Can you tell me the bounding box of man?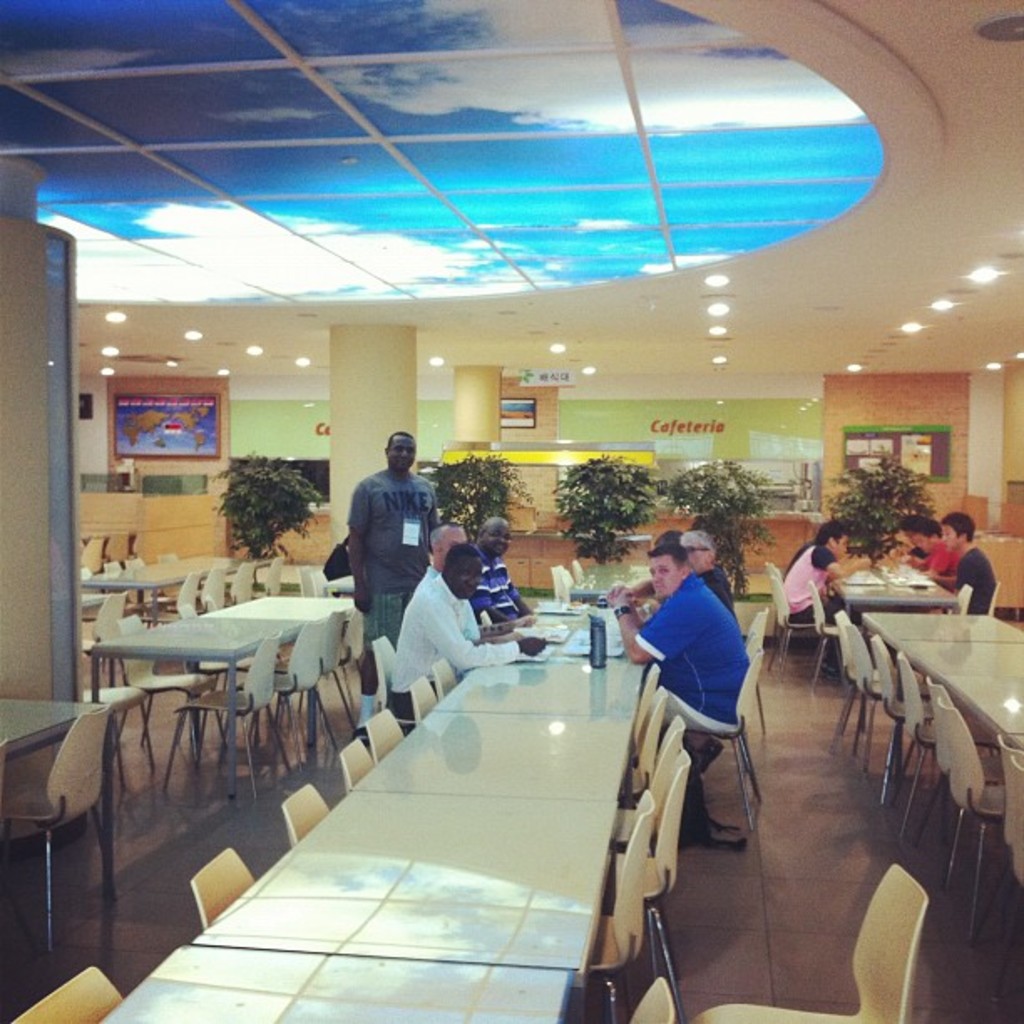
select_region(465, 509, 537, 624).
